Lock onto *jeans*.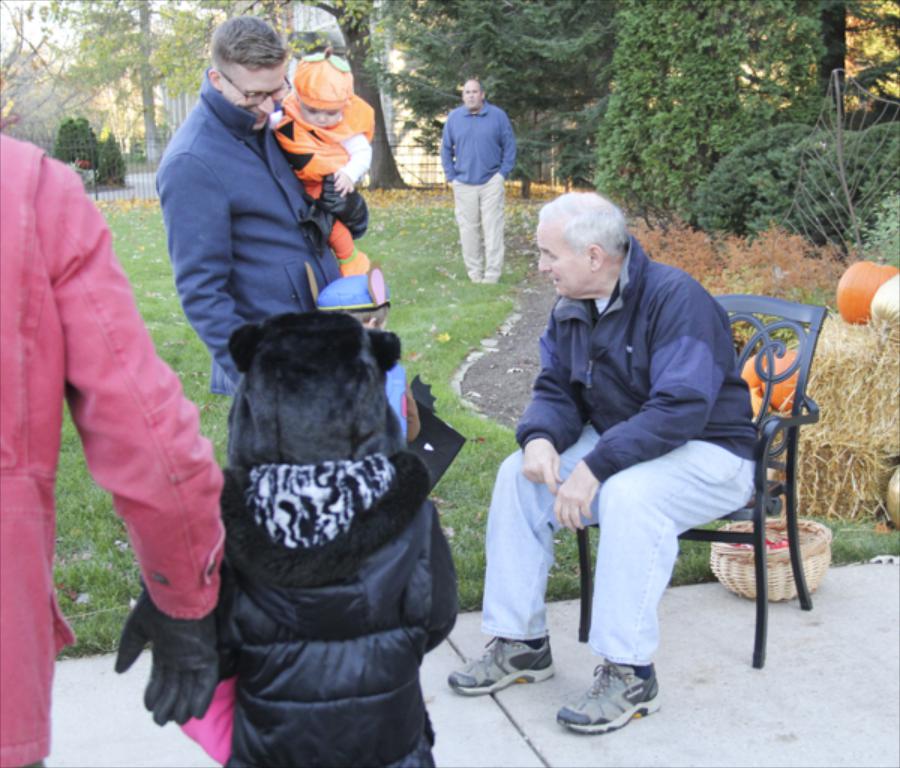
Locked: (x1=477, y1=423, x2=763, y2=675).
